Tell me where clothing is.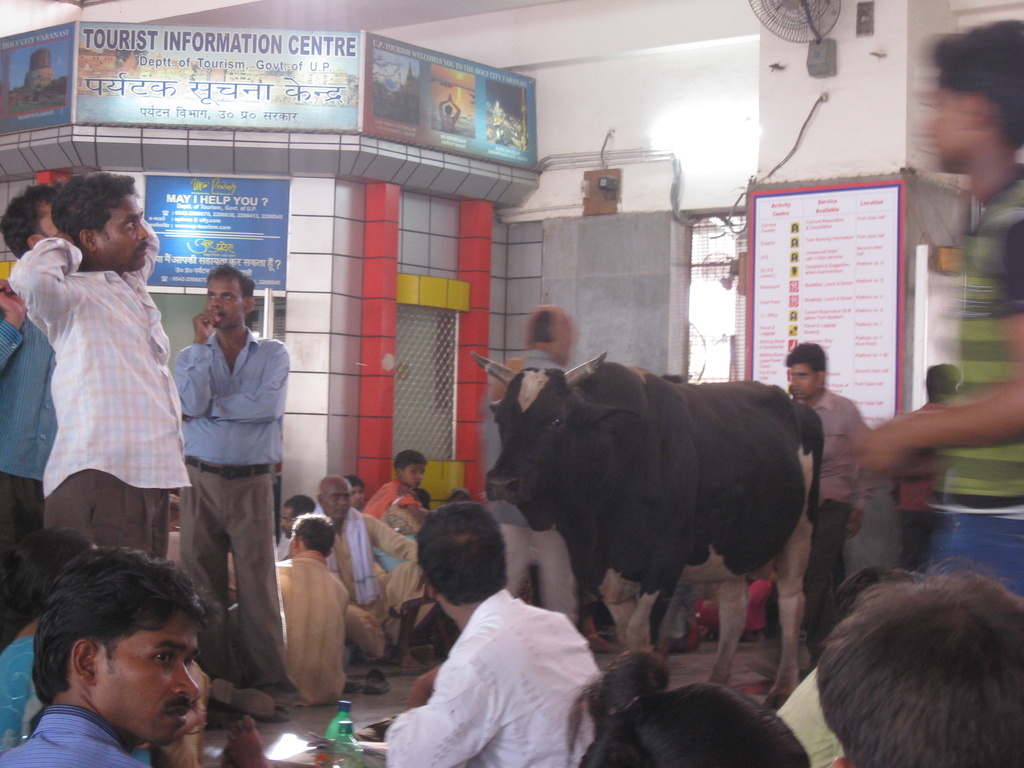
clothing is at left=280, top=548, right=347, bottom=705.
